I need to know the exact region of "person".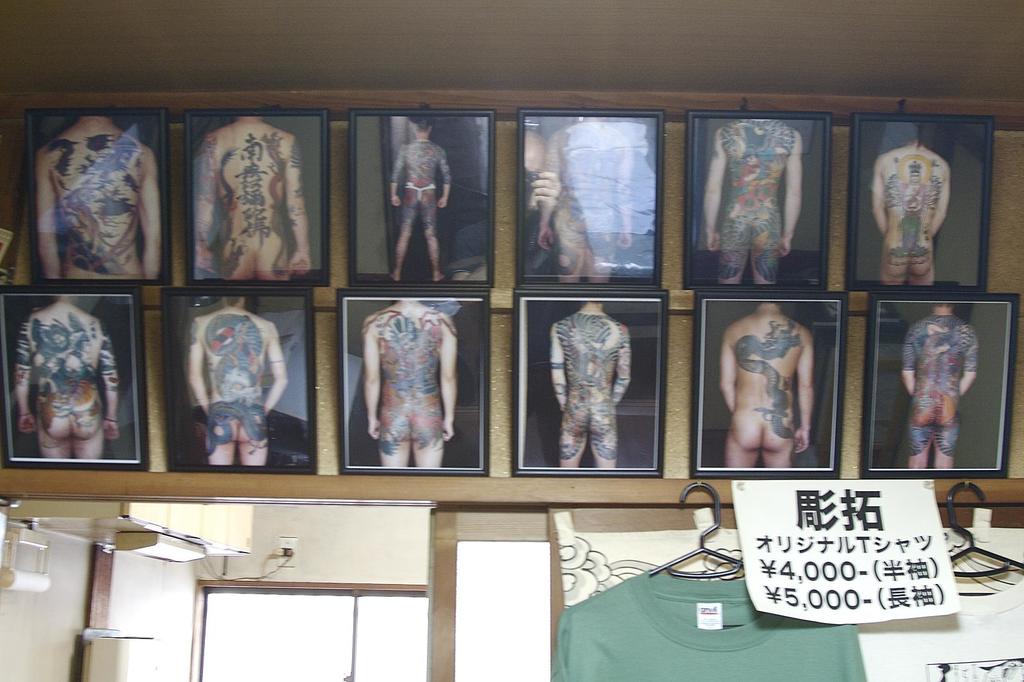
Region: (555, 296, 640, 466).
